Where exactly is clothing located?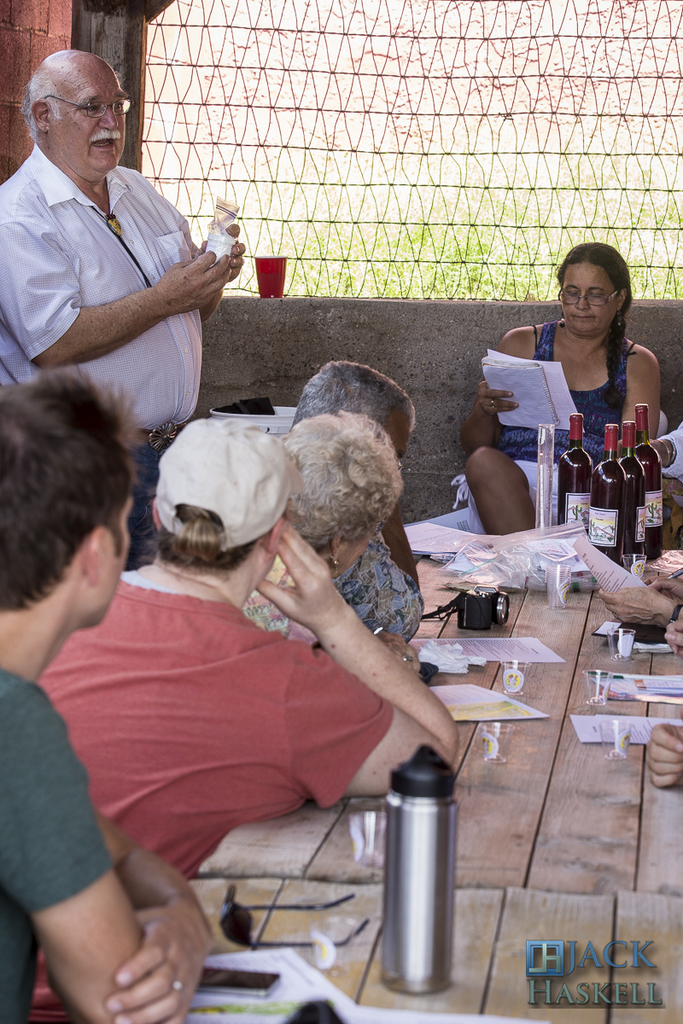
Its bounding box is [left=0, top=655, right=112, bottom=1019].
